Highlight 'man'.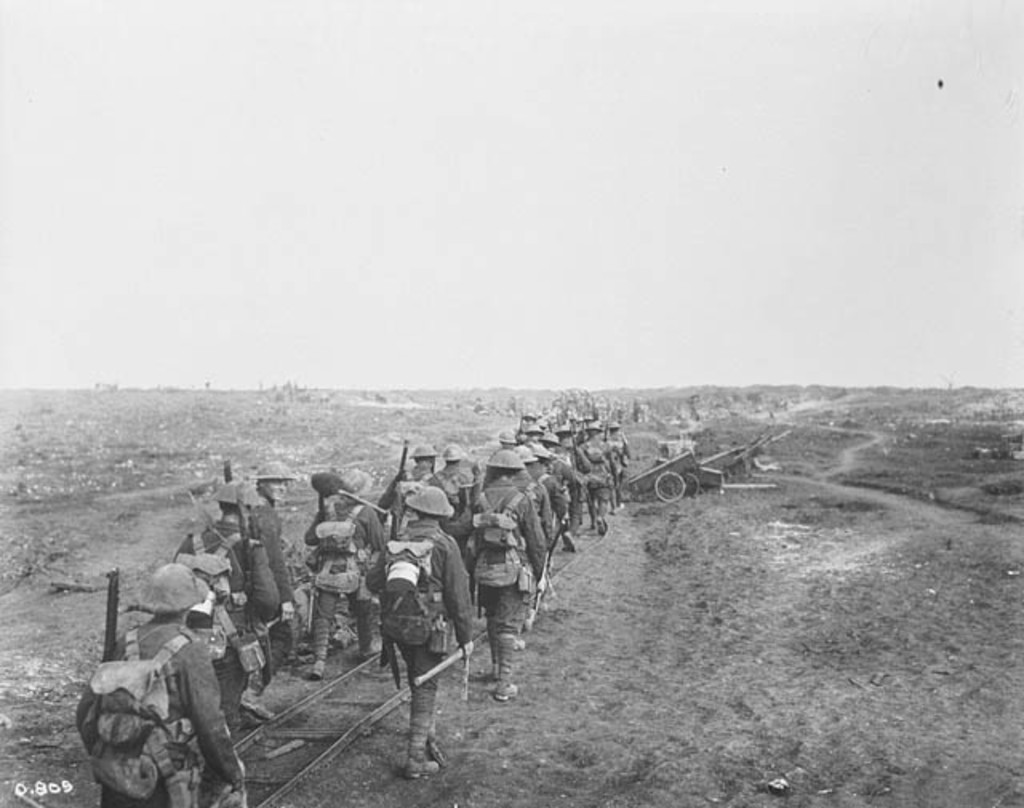
Highlighted region: select_region(301, 469, 389, 680).
